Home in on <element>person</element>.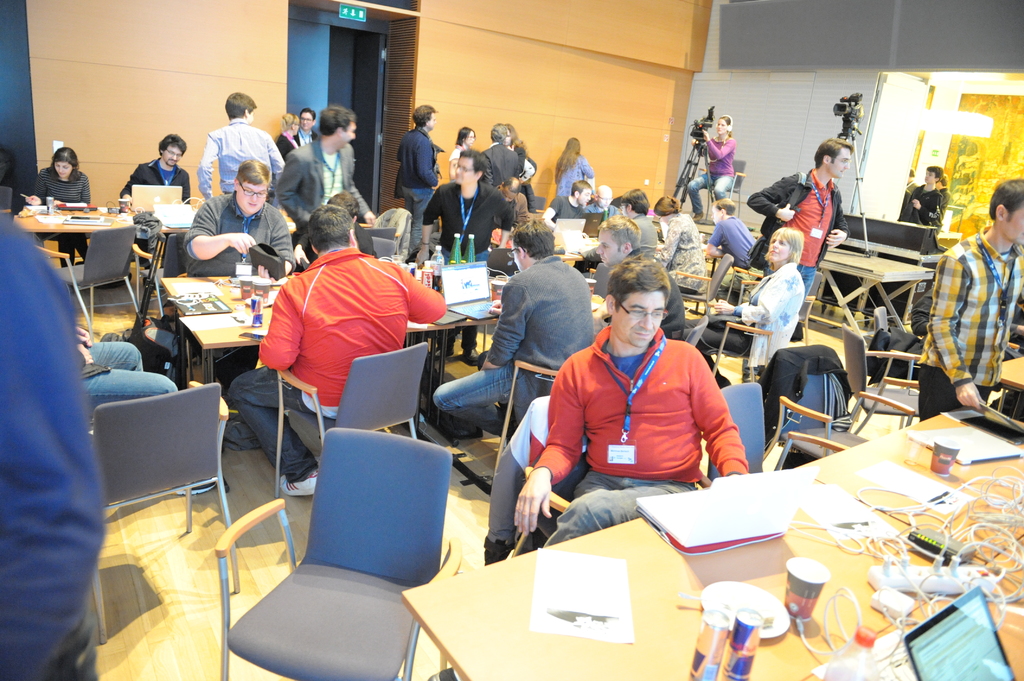
Homed in at region(694, 197, 758, 268).
